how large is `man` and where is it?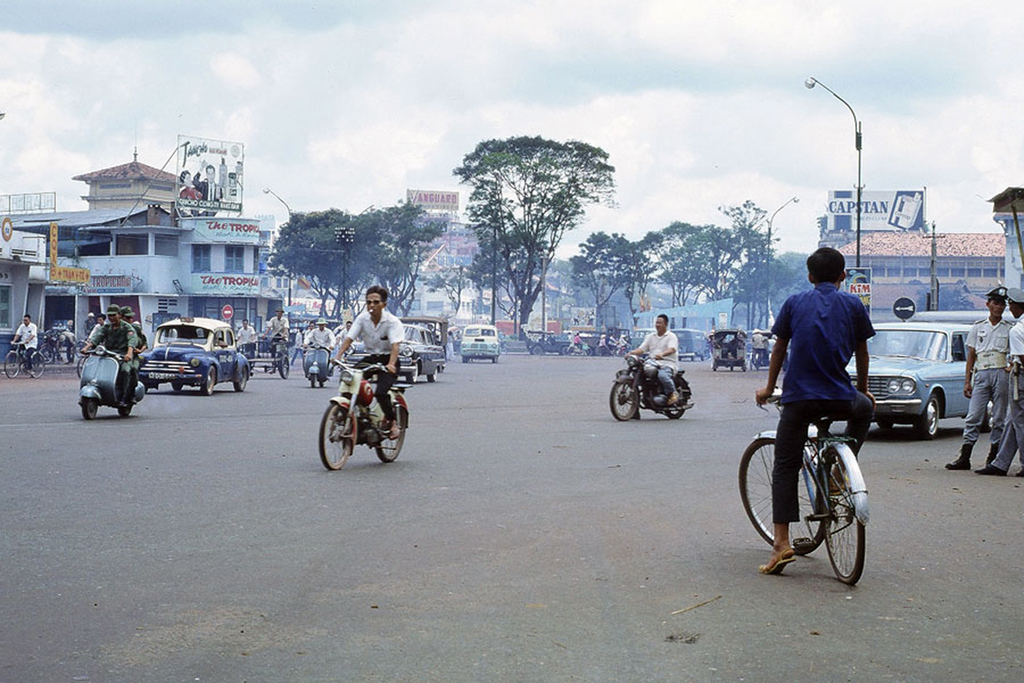
Bounding box: bbox(80, 303, 137, 408).
